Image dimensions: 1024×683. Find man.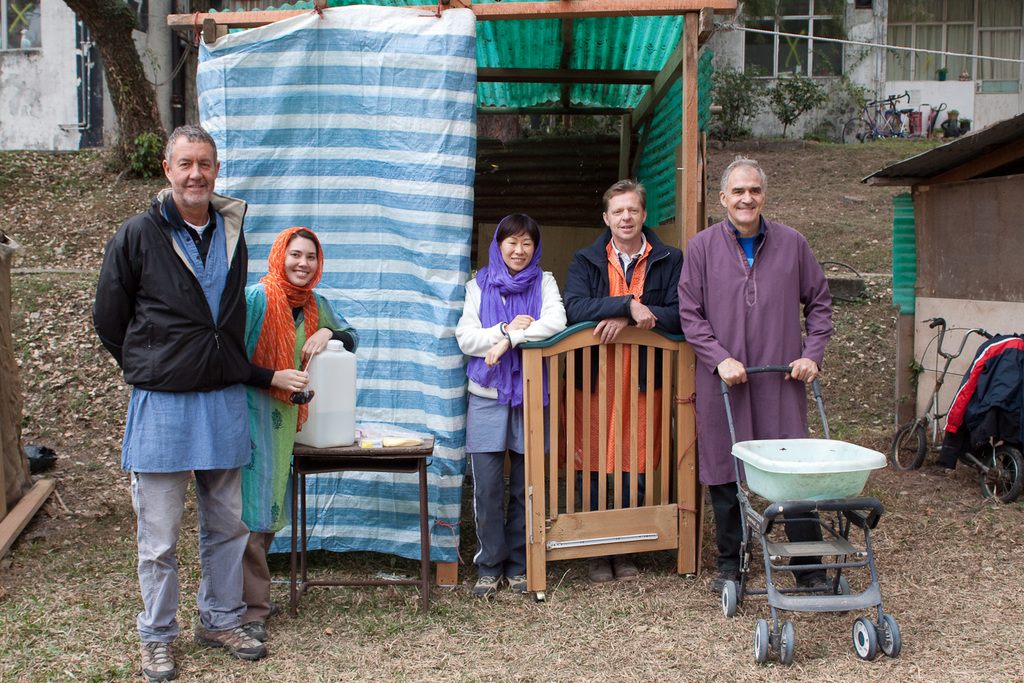
region(674, 156, 835, 592).
